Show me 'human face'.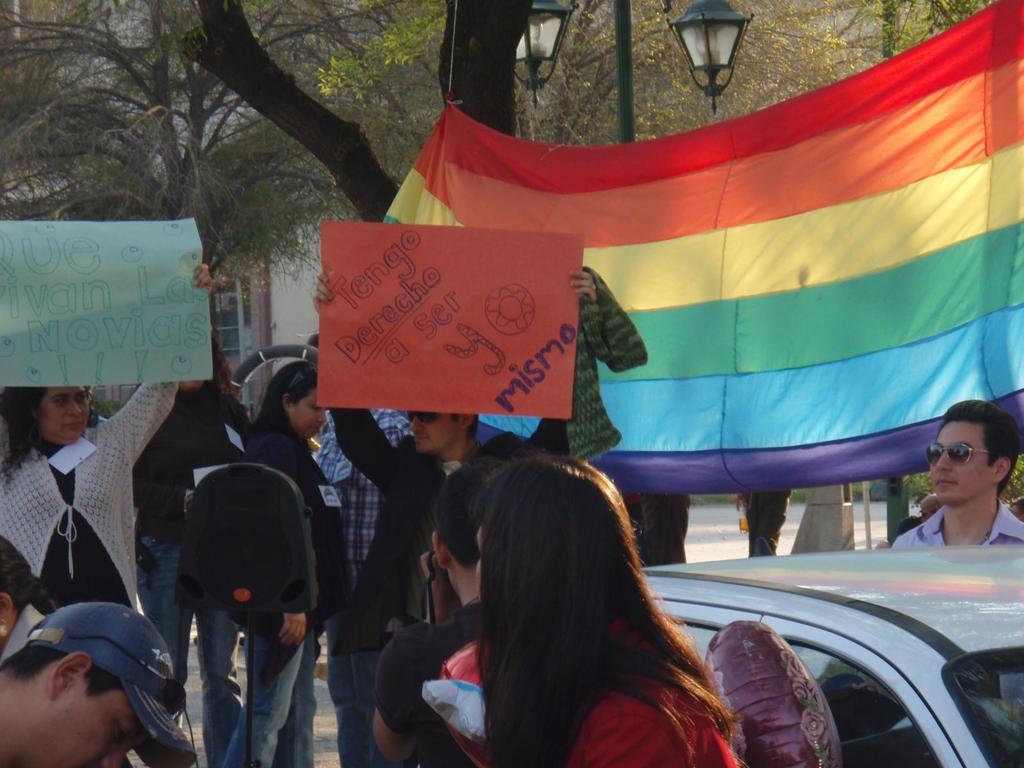
'human face' is here: <box>410,406,467,450</box>.
